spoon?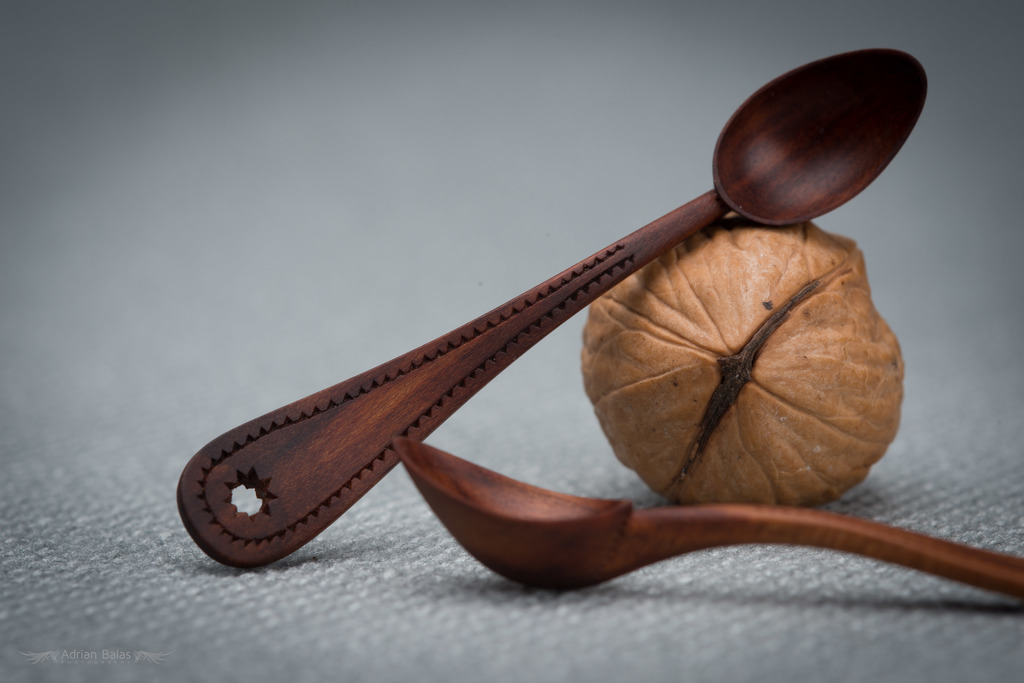
BBox(396, 437, 1023, 602)
